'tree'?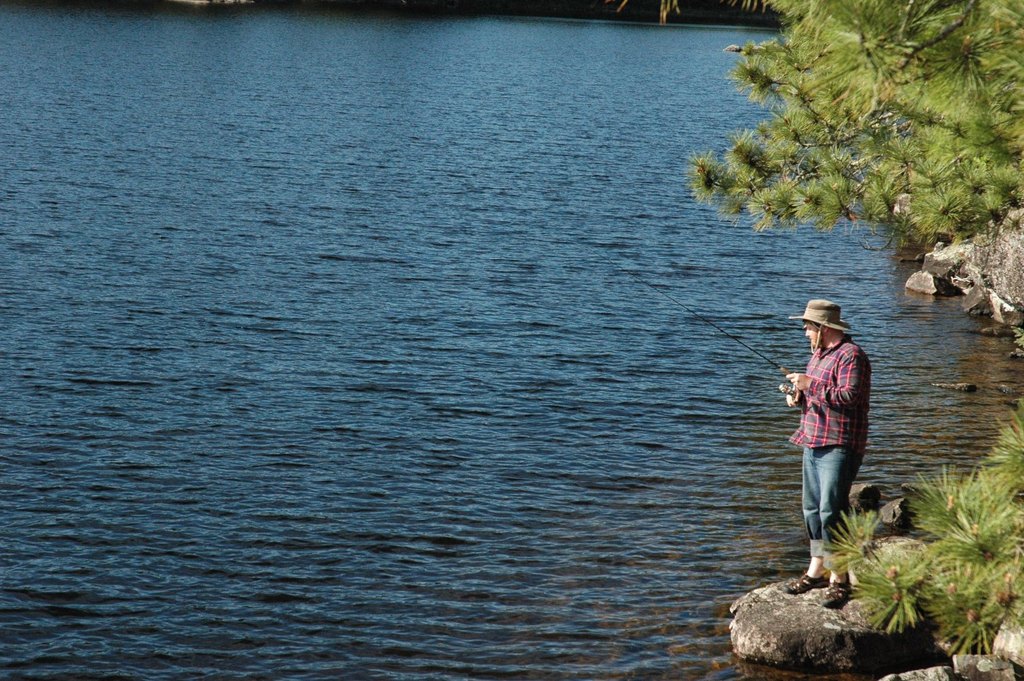
679:14:1012:278
